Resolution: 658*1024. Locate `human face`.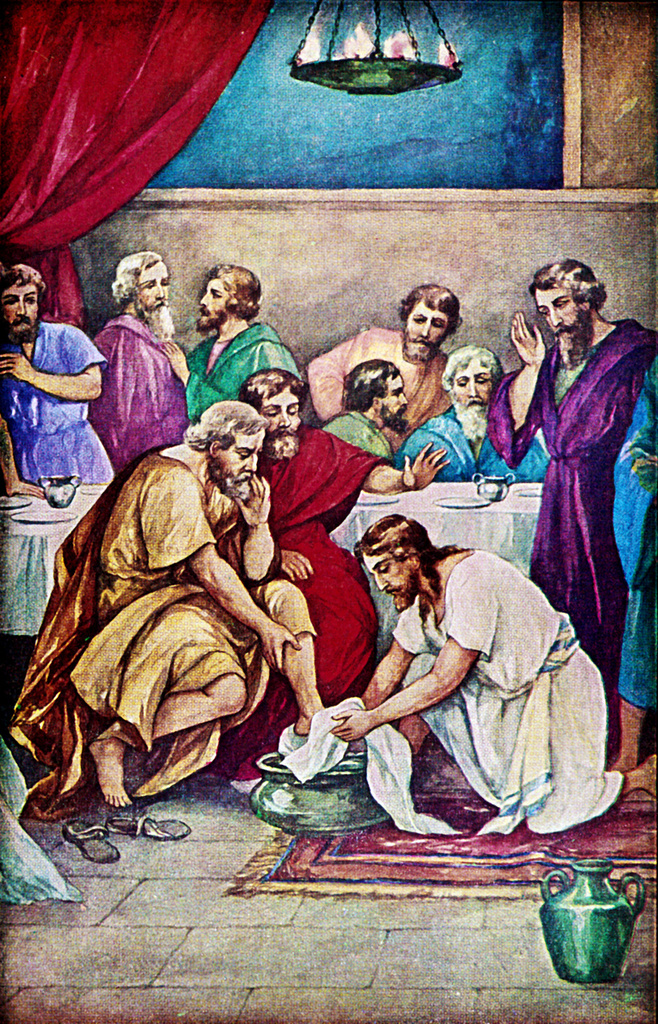
select_region(402, 301, 444, 350).
